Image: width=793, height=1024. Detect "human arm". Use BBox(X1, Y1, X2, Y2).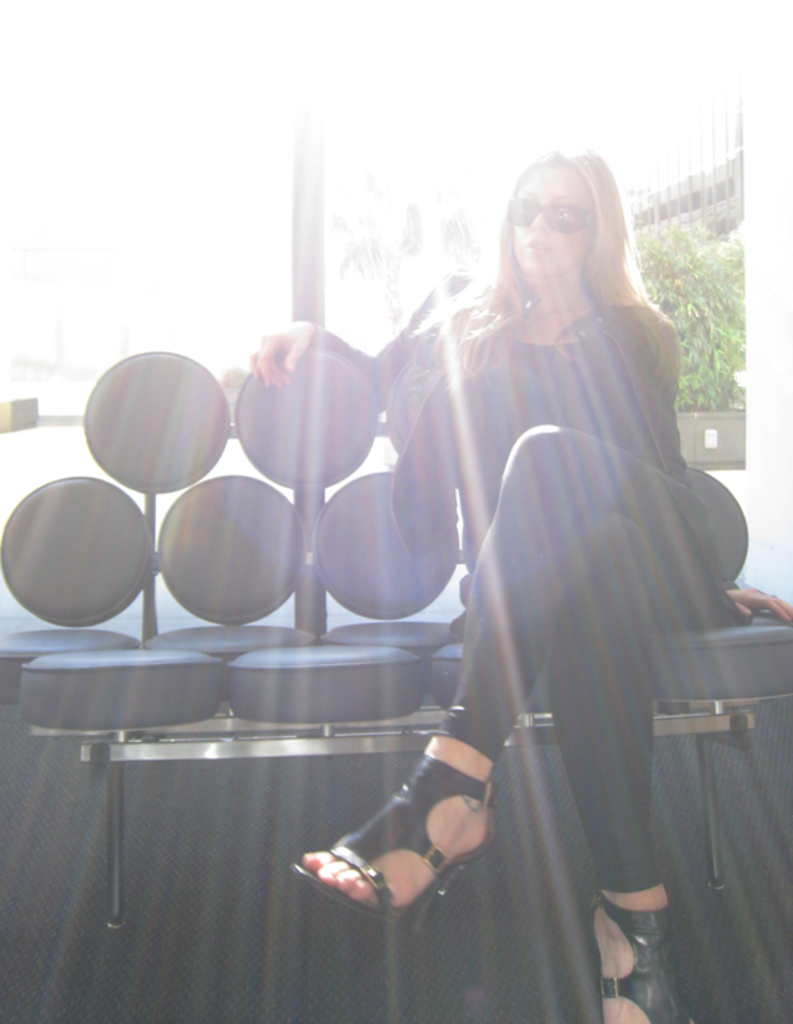
BBox(242, 256, 471, 419).
